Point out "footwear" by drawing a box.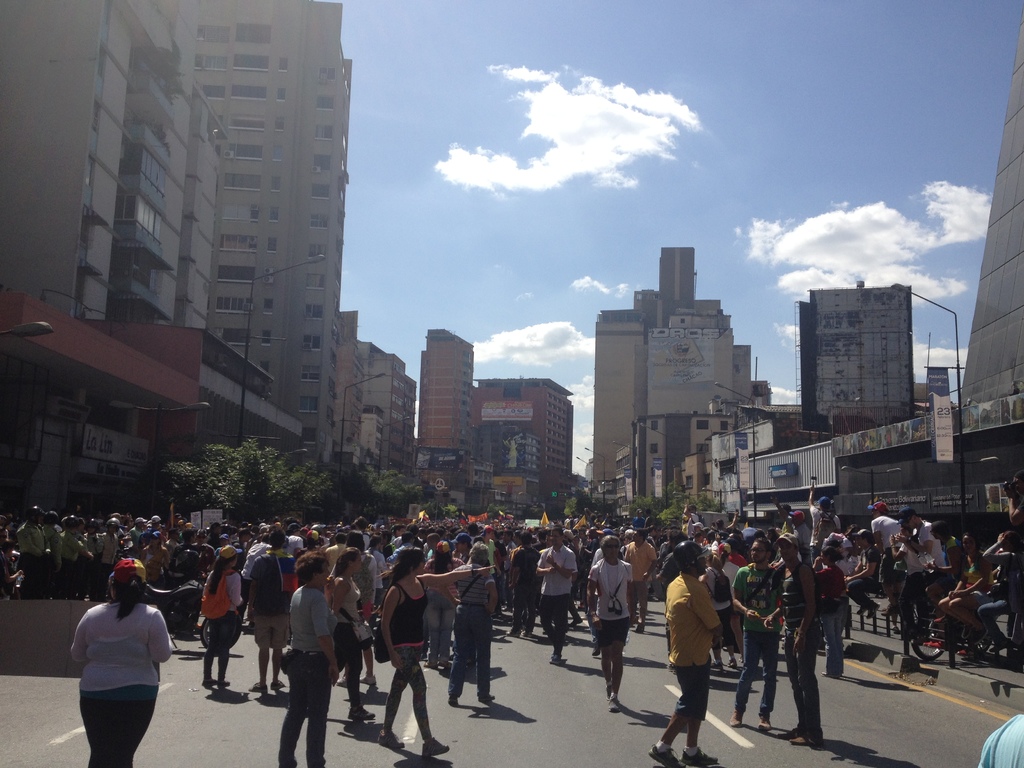
rect(886, 602, 899, 617).
